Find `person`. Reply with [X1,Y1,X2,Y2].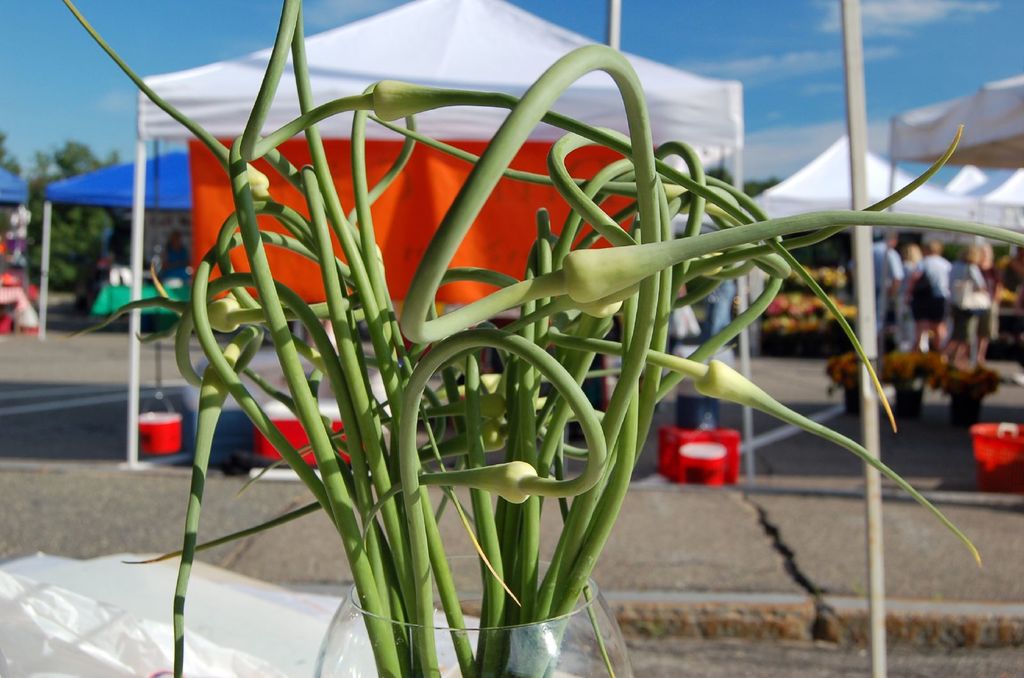
[706,273,740,349].
